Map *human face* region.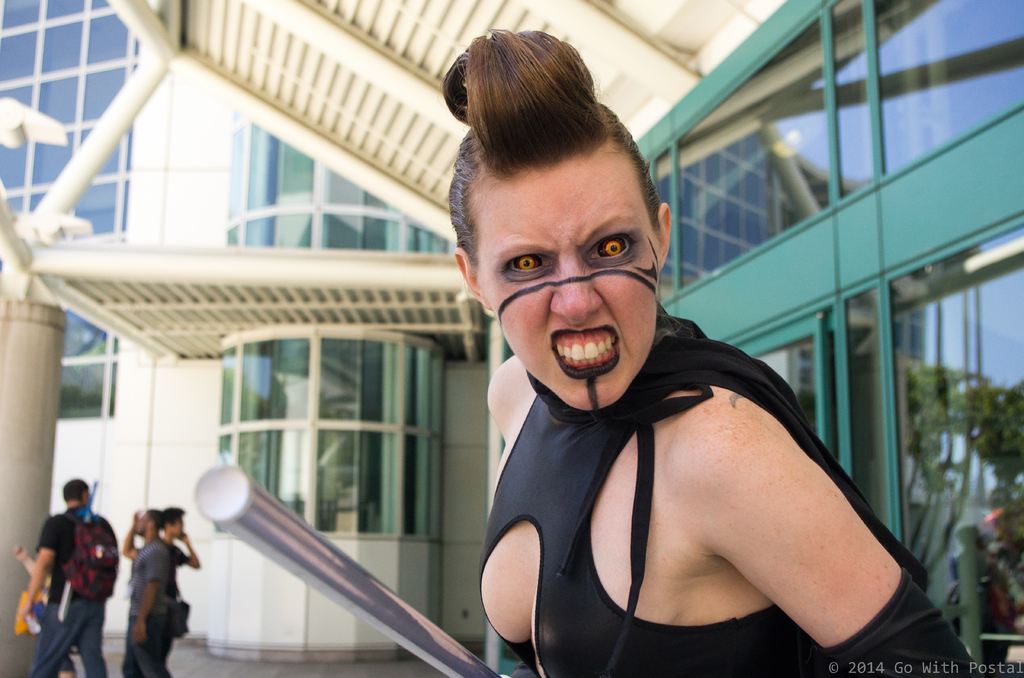
Mapped to x1=478, y1=166, x2=658, y2=412.
